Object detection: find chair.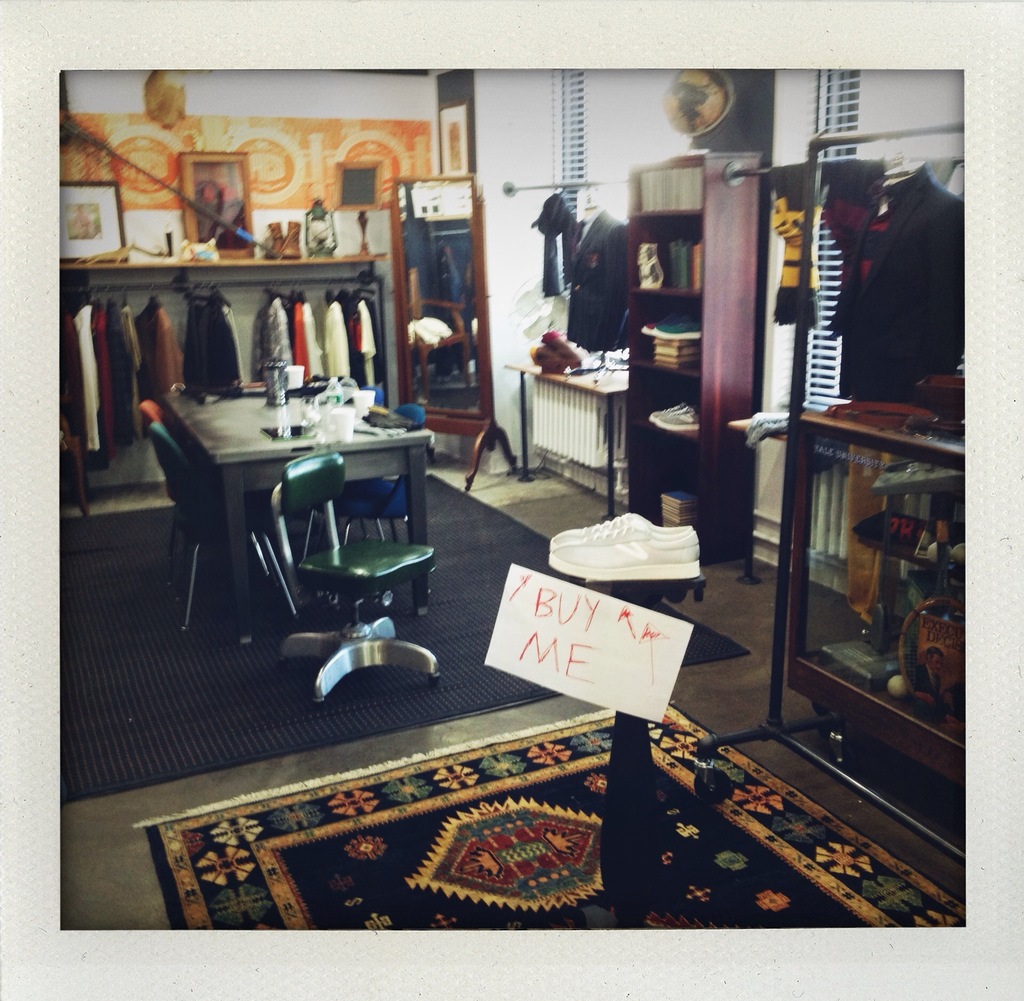
[x1=147, y1=423, x2=311, y2=639].
